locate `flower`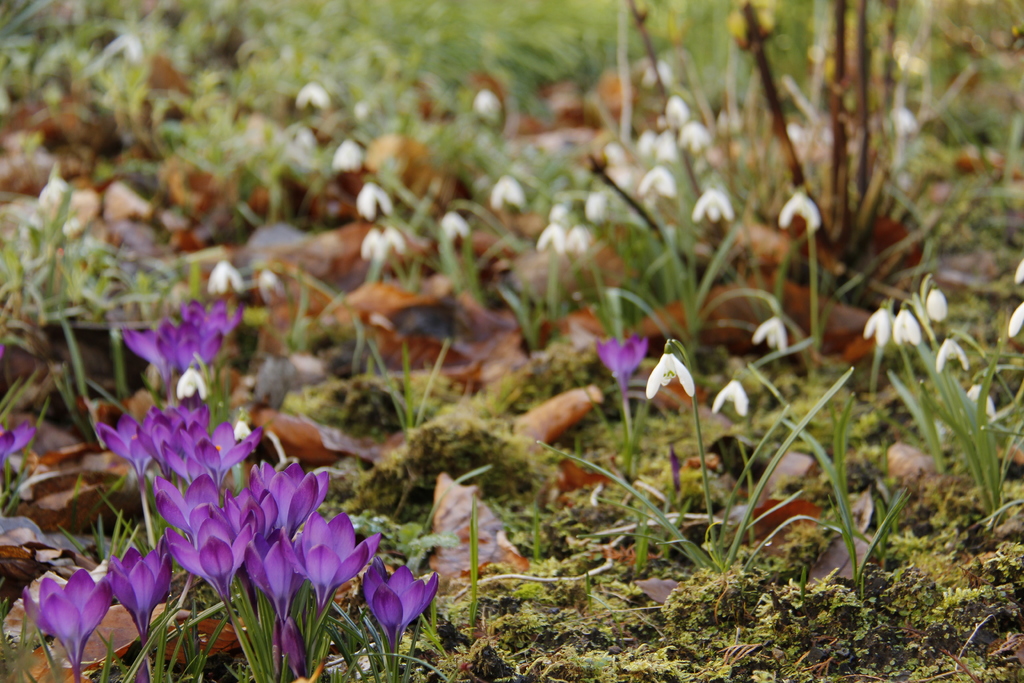
select_region(692, 188, 737, 229)
